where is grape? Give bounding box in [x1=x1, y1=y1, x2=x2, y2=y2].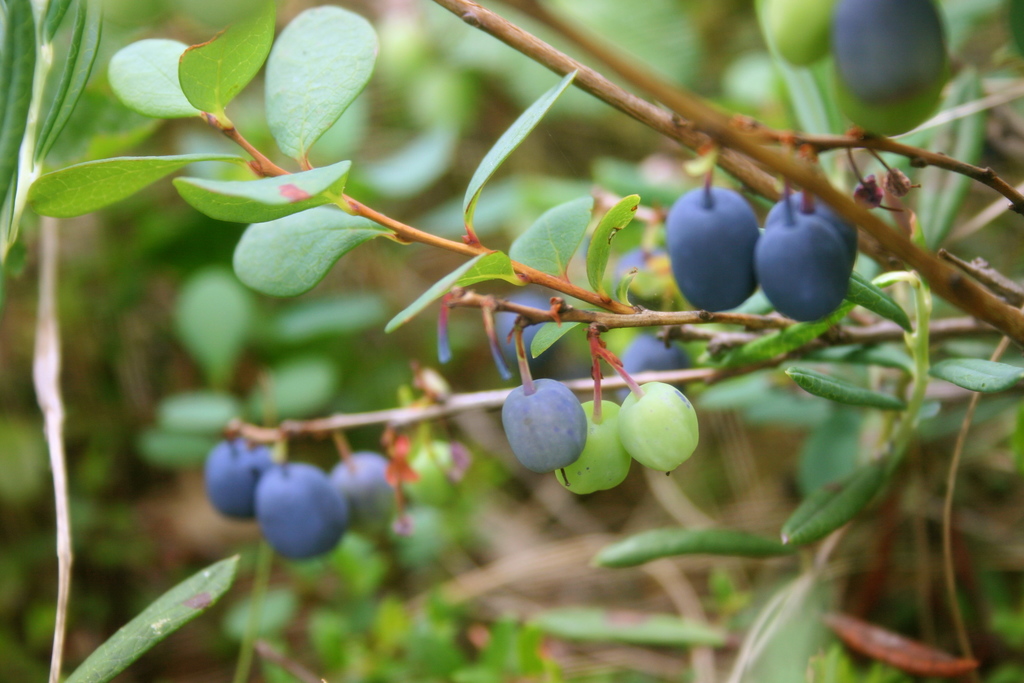
[x1=254, y1=461, x2=353, y2=555].
